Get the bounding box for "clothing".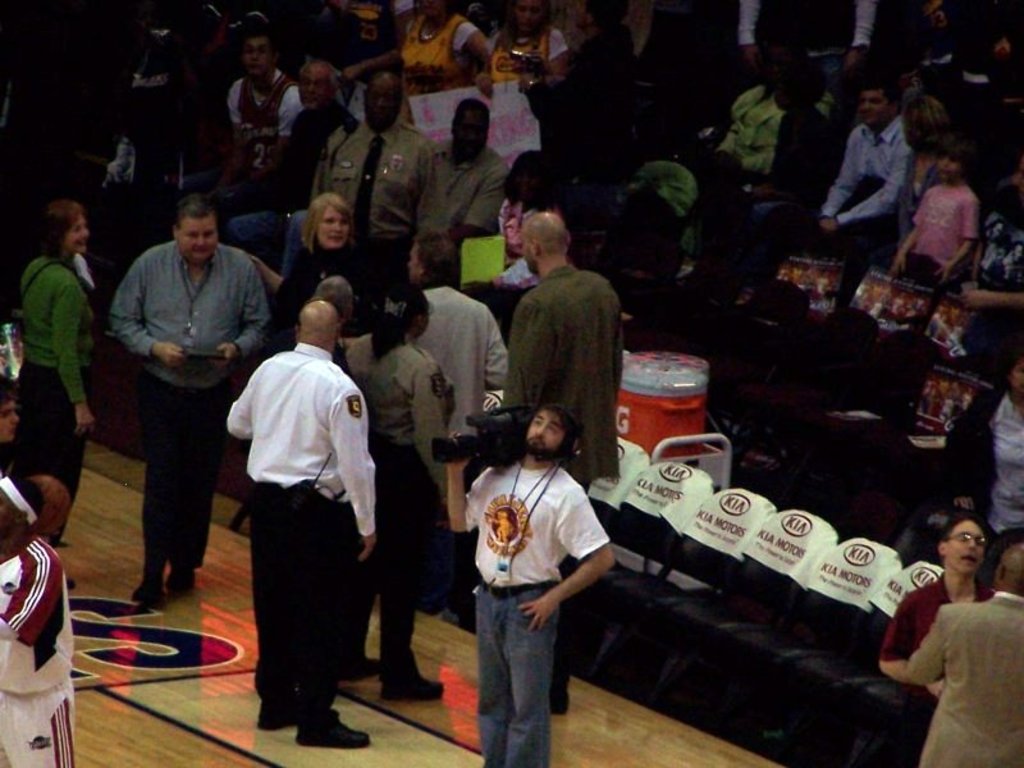
box=[484, 23, 568, 81].
